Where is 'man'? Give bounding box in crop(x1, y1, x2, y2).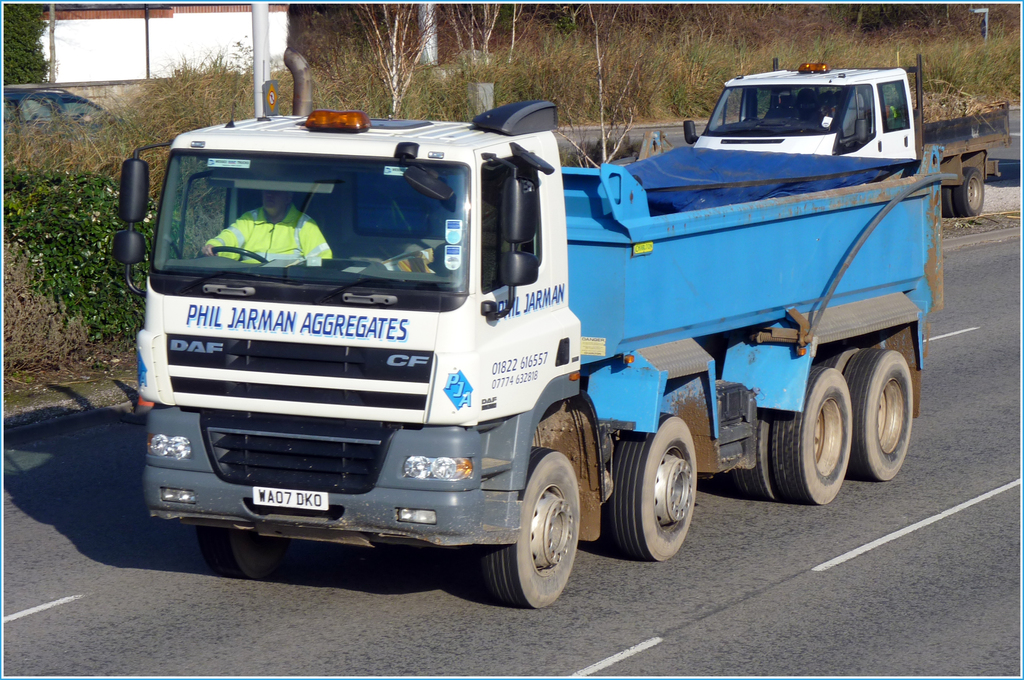
crop(200, 189, 330, 266).
